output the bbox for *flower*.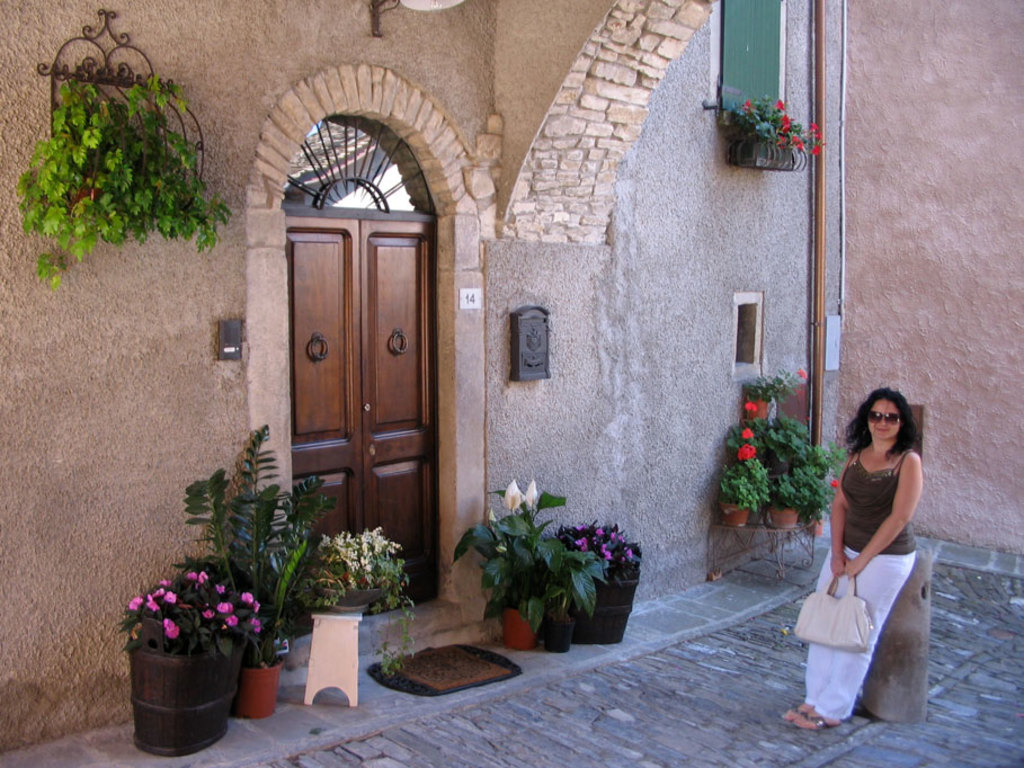
739, 425, 753, 441.
